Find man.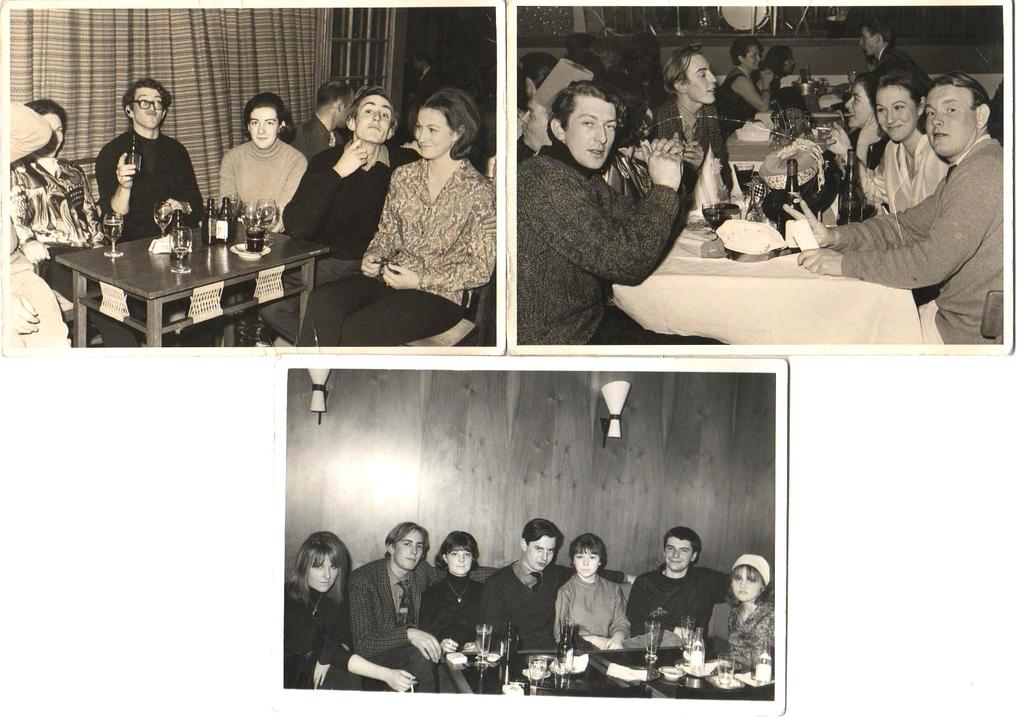
<region>863, 19, 932, 89</region>.
